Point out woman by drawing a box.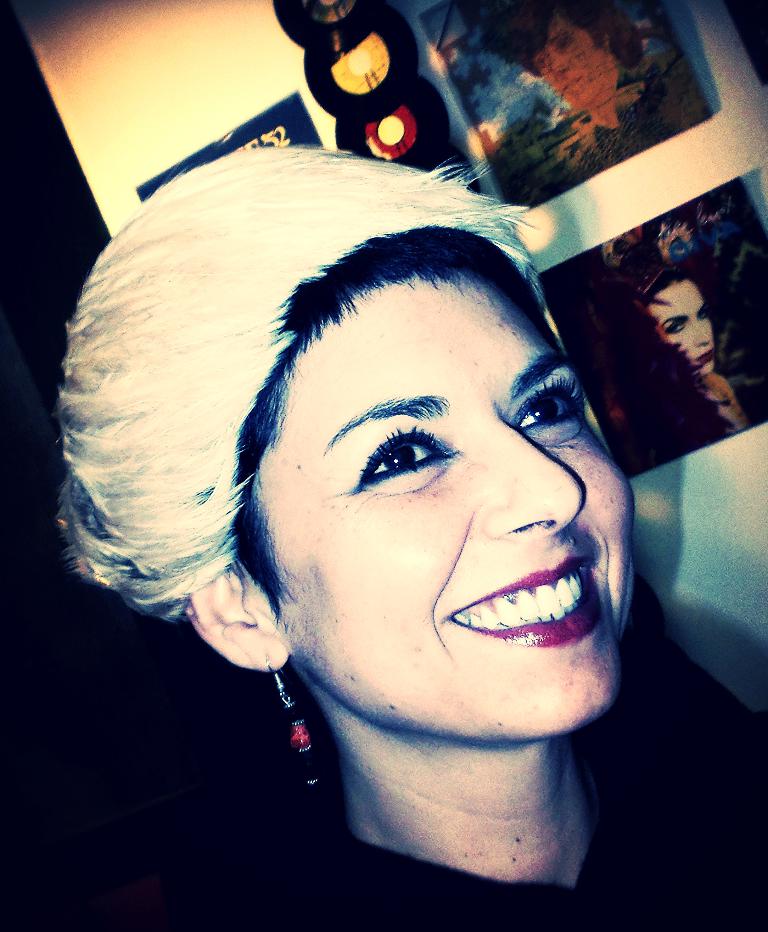
{"x1": 40, "y1": 68, "x2": 698, "y2": 885}.
